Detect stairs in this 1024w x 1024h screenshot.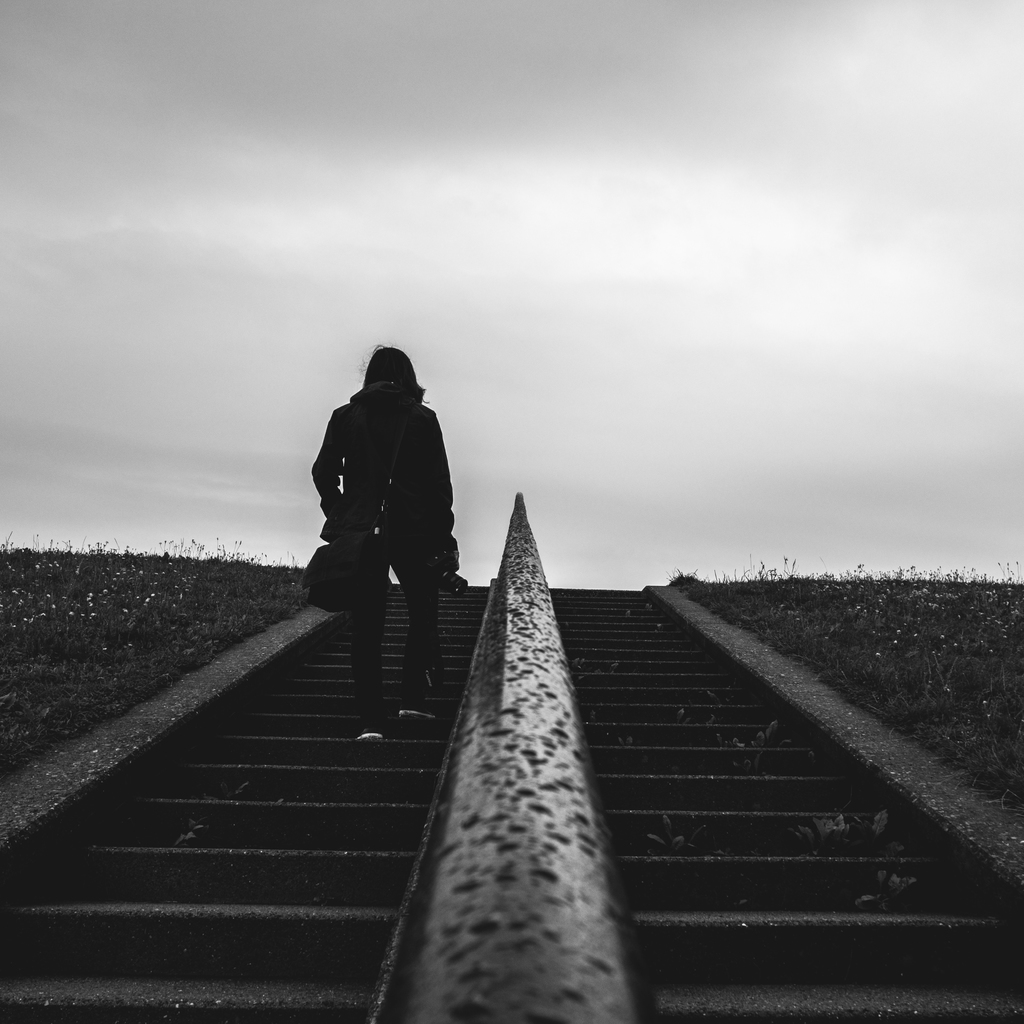
Detection: x1=0, y1=581, x2=1023, y2=1023.
